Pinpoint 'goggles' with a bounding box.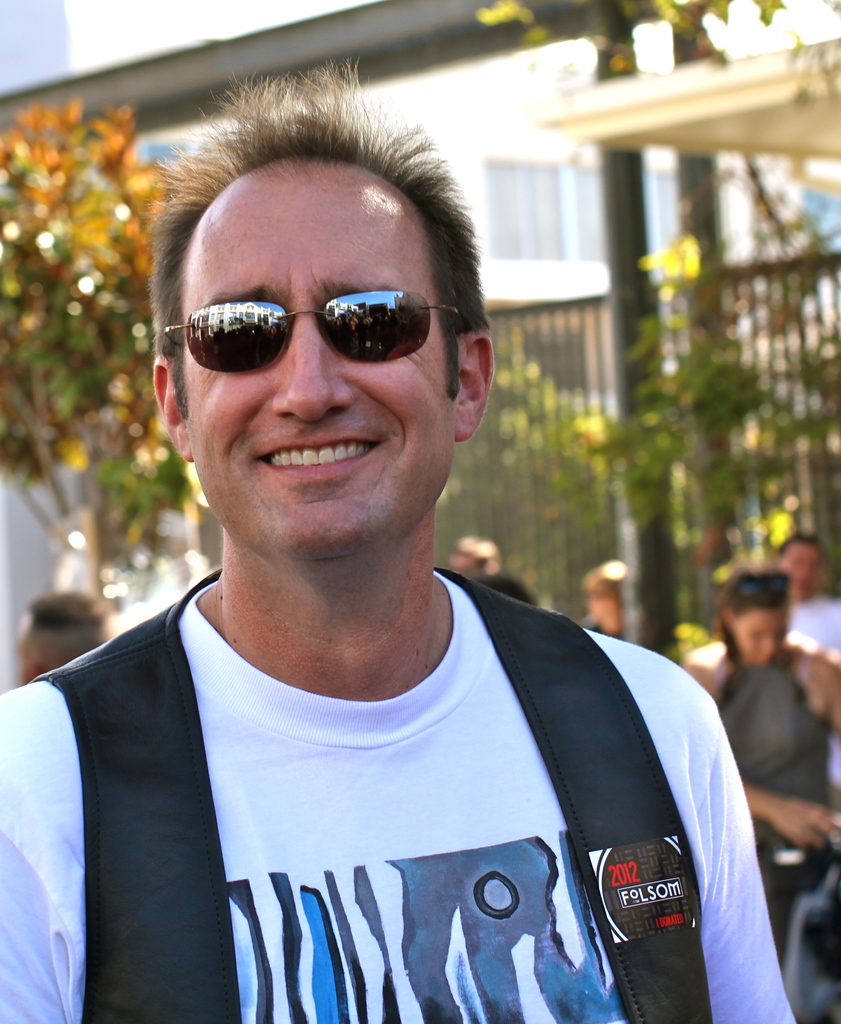
[726, 573, 796, 601].
